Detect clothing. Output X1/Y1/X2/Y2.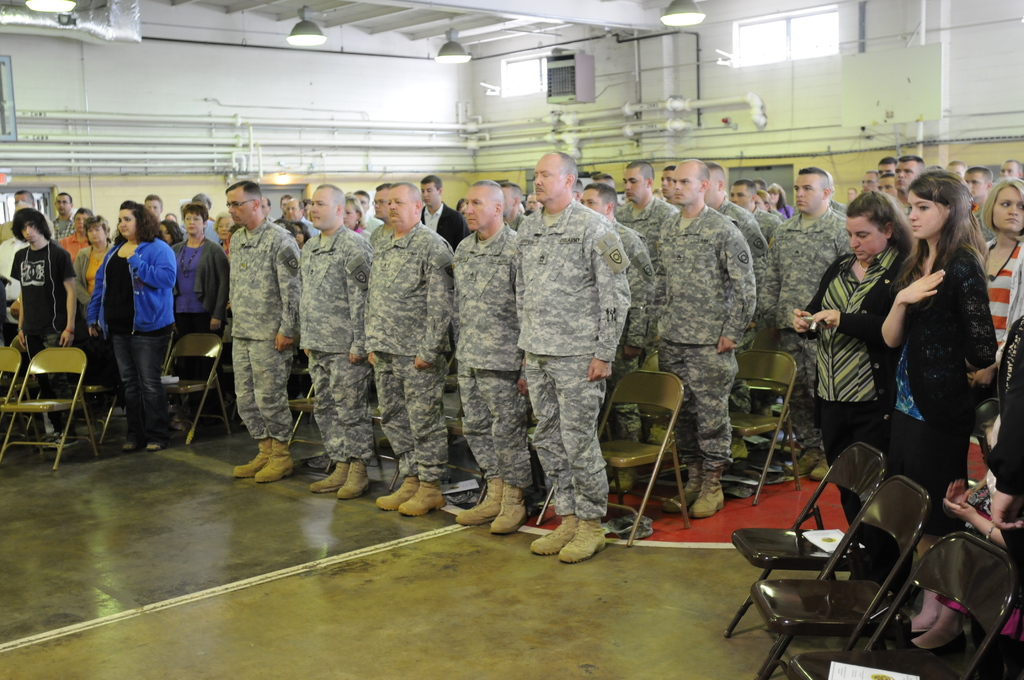
236/221/301/442.
